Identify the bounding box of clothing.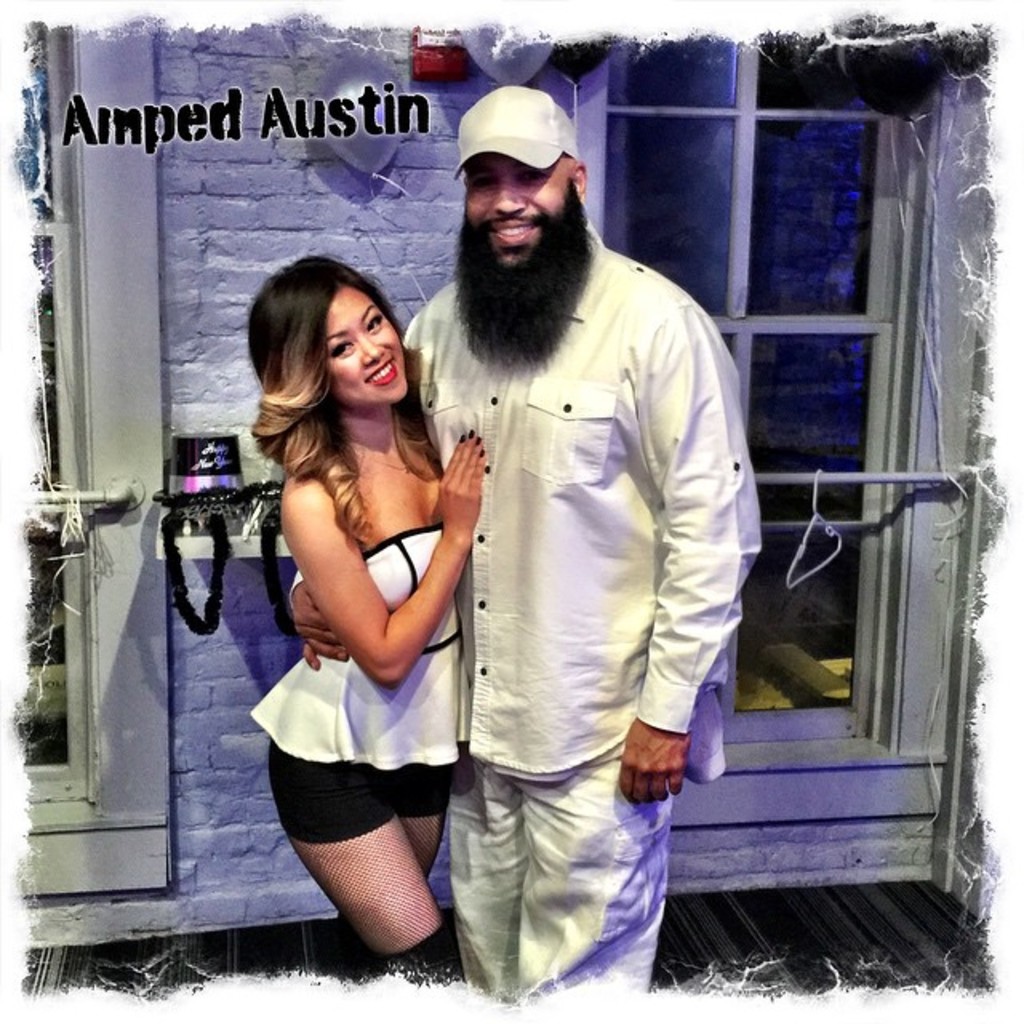
[x1=253, y1=520, x2=470, y2=854].
